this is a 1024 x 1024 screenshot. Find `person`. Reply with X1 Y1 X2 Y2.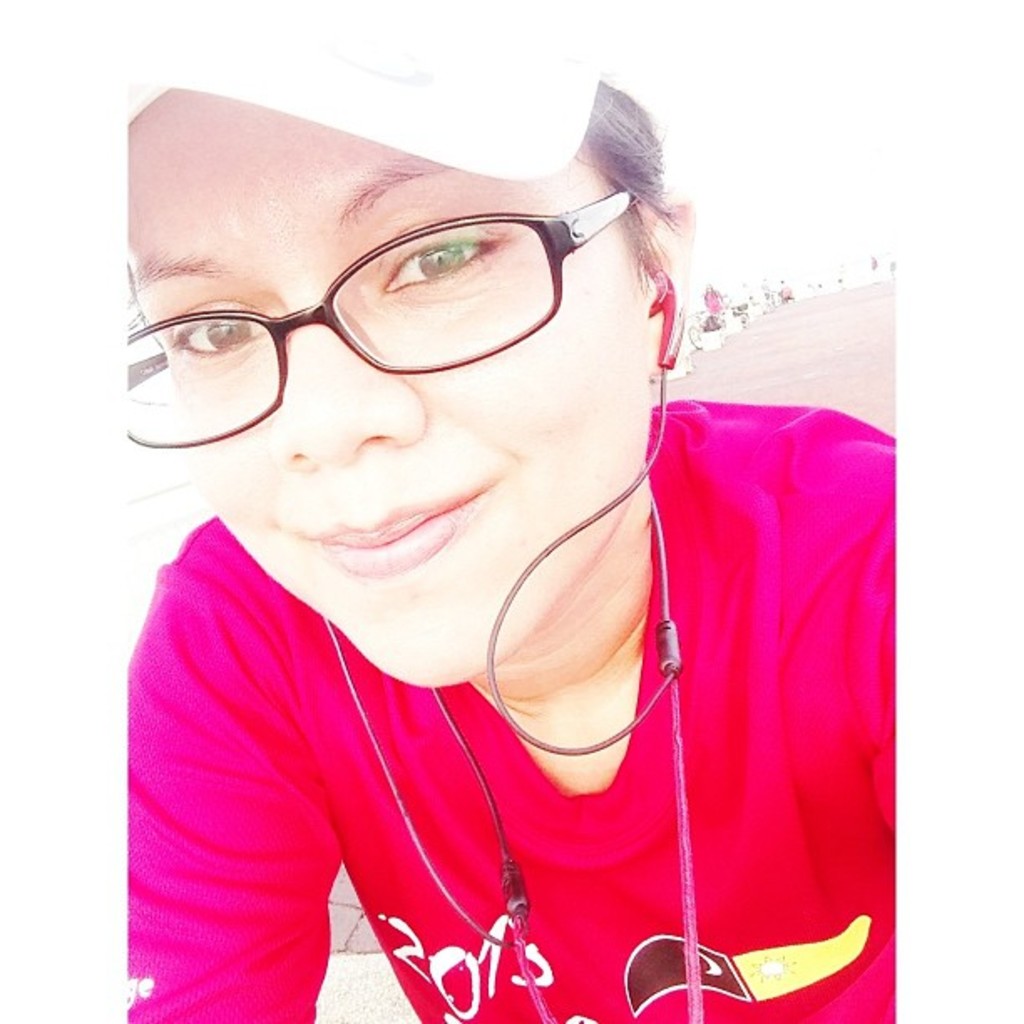
124 54 905 1022.
